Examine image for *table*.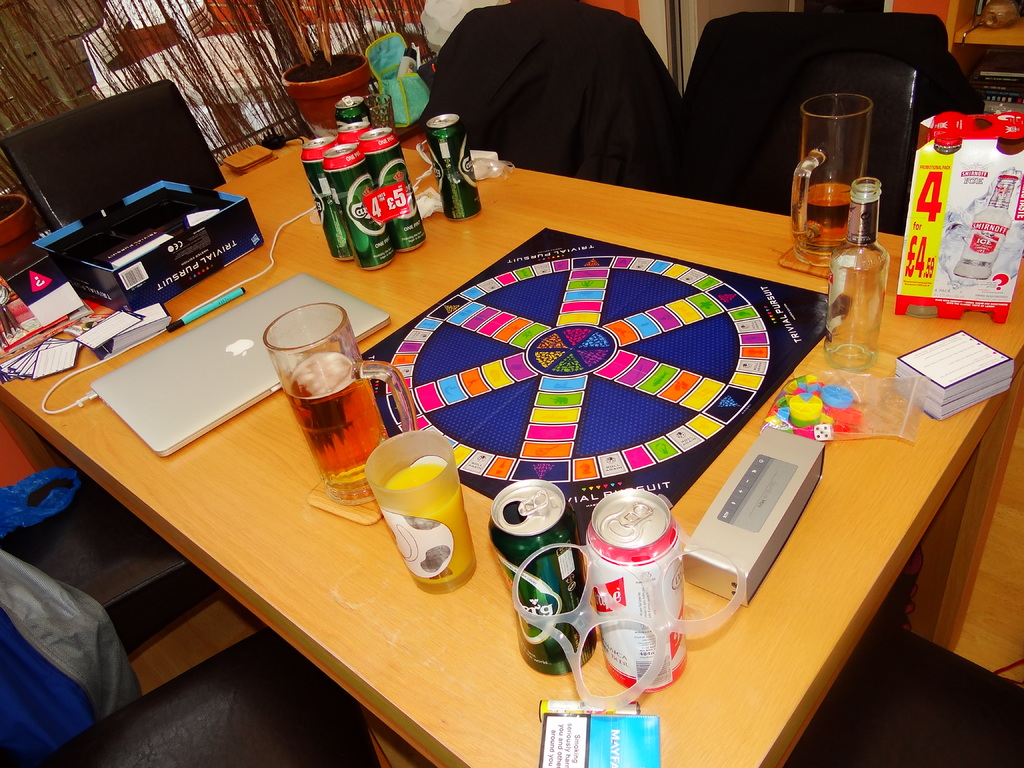
Examination result: locate(18, 136, 995, 767).
